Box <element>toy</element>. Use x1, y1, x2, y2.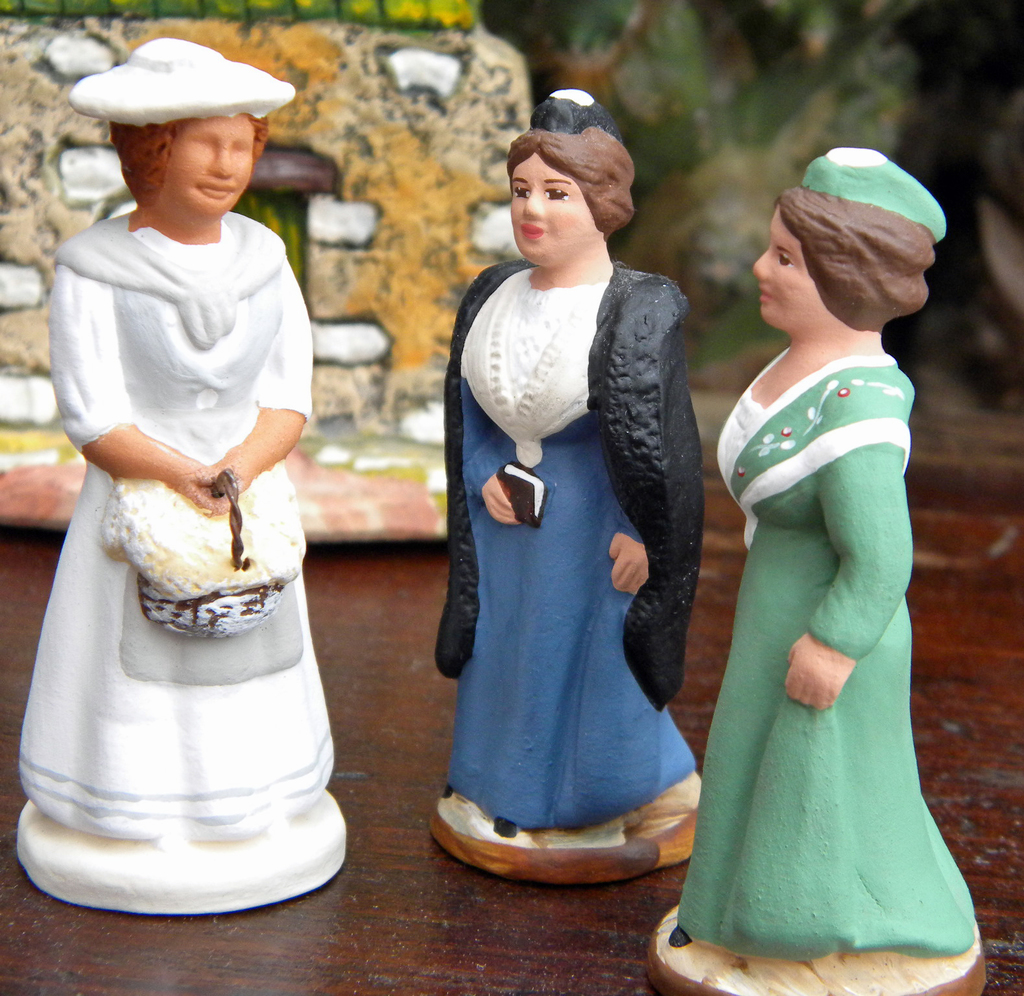
429, 87, 706, 886.
